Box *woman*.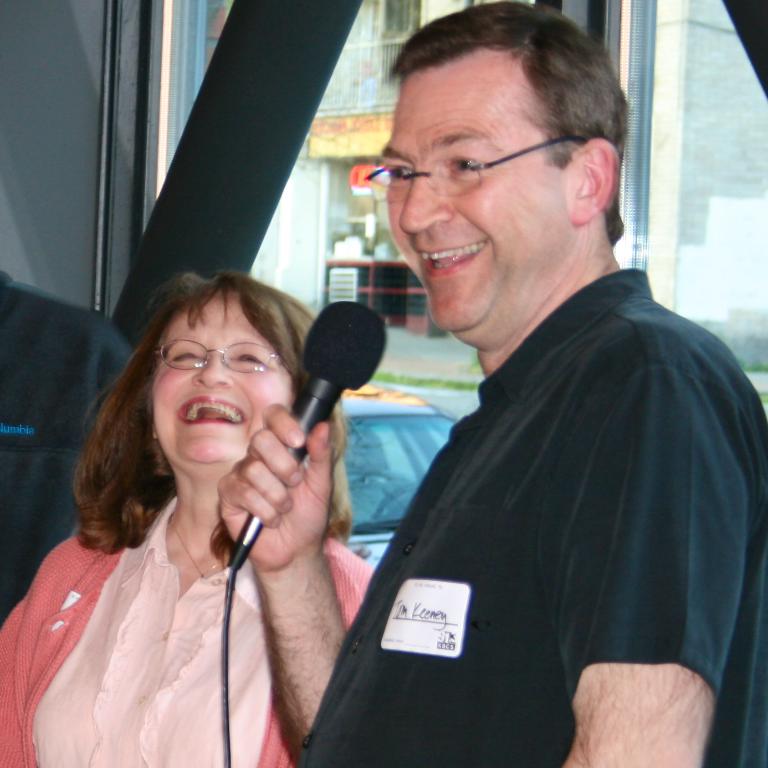
(17, 247, 384, 767).
